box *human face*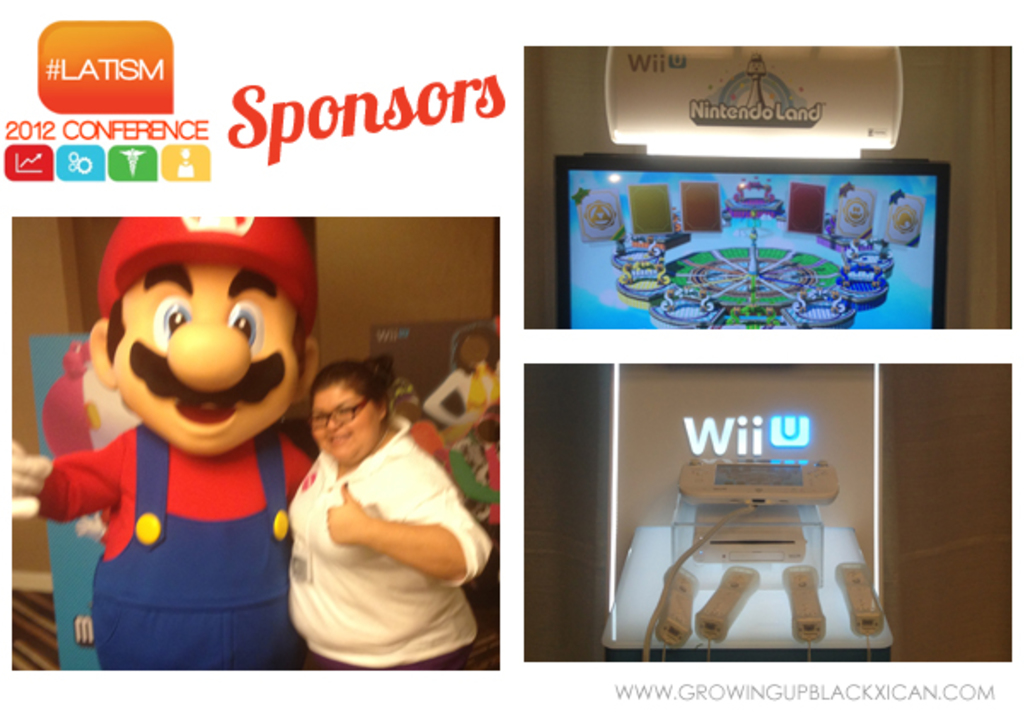
l=108, t=263, r=304, b=457
